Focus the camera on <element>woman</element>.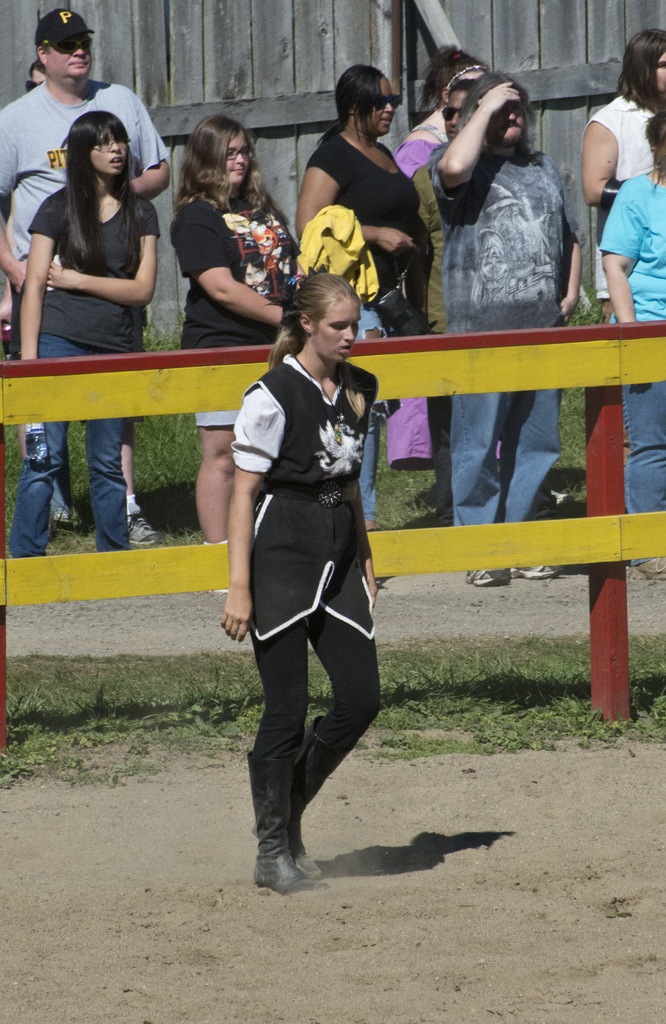
Focus region: {"x1": 292, "y1": 60, "x2": 430, "y2": 550}.
